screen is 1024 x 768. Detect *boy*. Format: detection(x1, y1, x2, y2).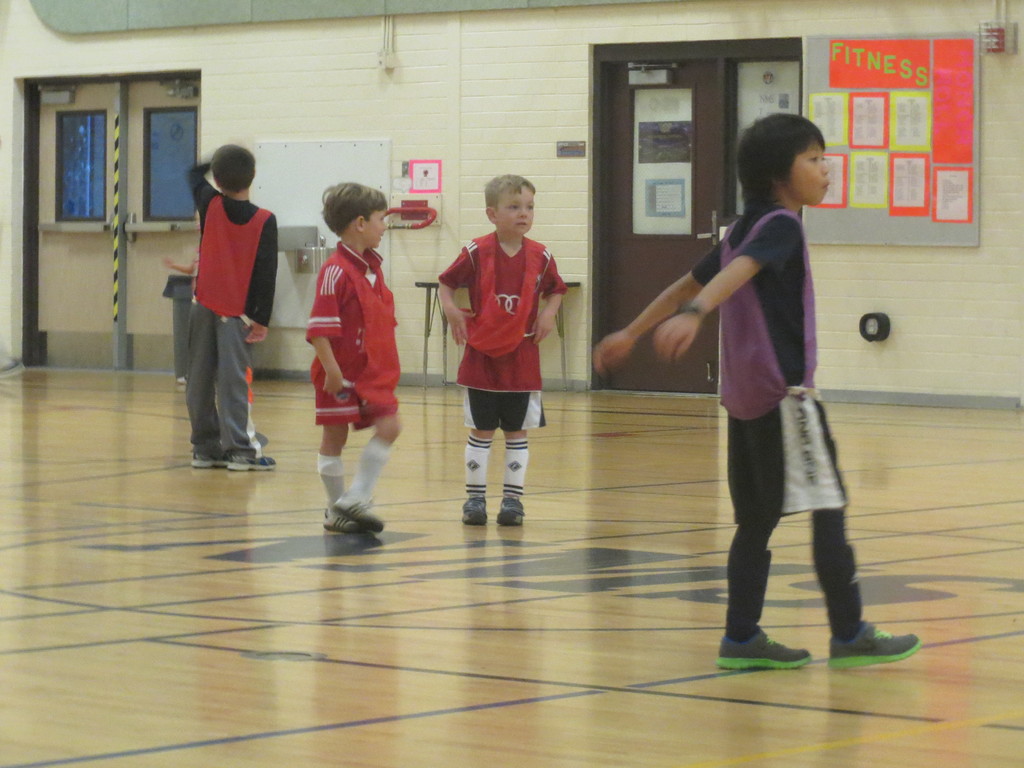
detection(593, 115, 920, 671).
